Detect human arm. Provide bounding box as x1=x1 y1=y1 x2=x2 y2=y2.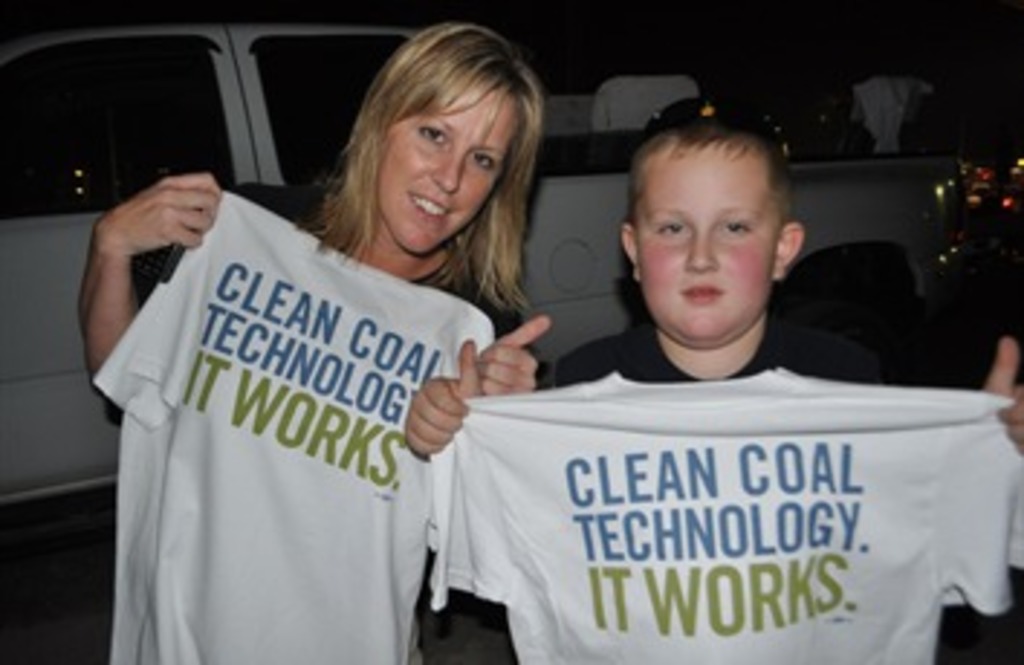
x1=46 y1=156 x2=246 y2=416.
